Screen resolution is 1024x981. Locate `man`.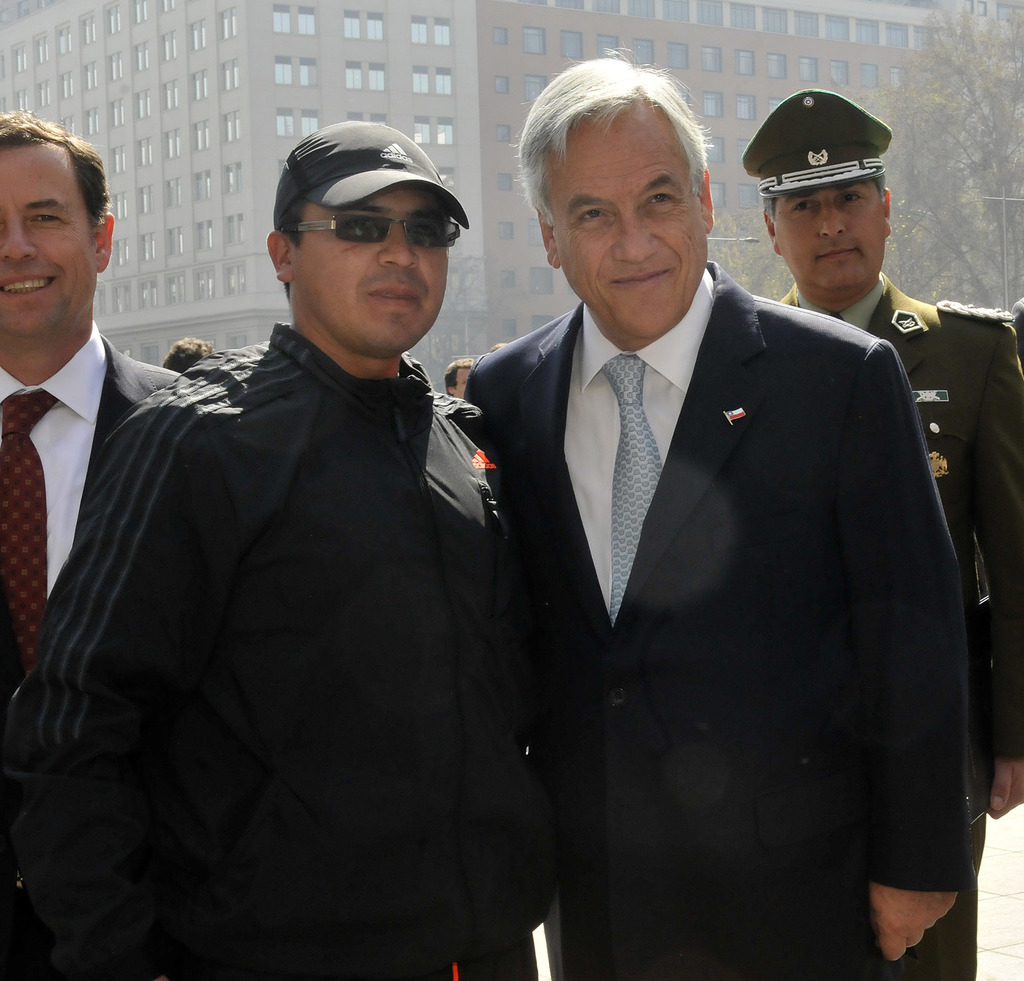
x1=1, y1=117, x2=183, y2=705.
